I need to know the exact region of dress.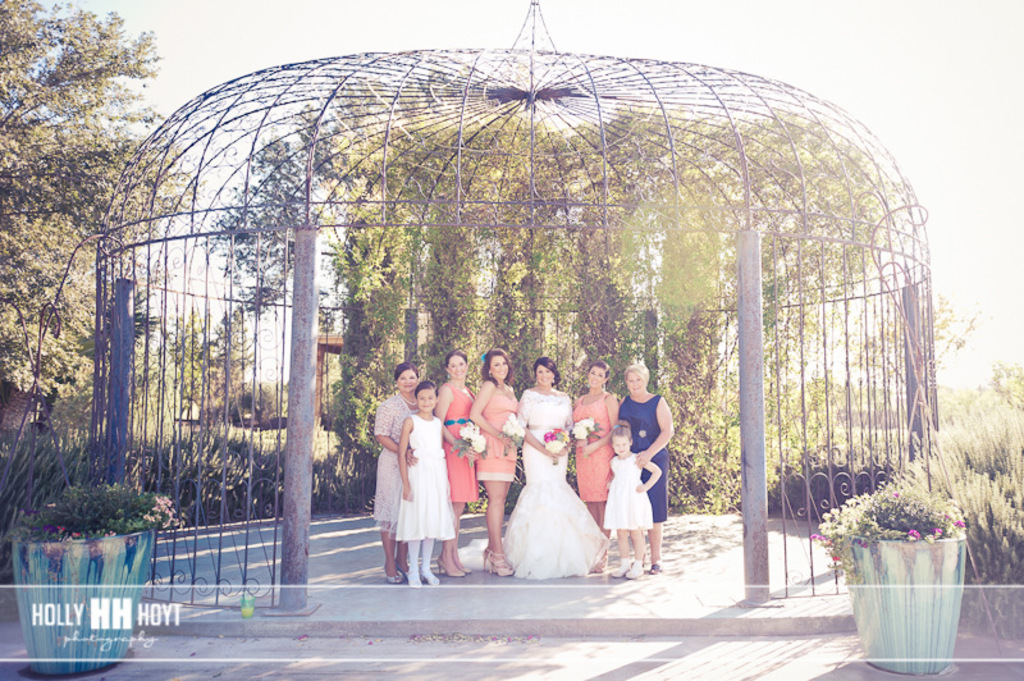
Region: rect(369, 394, 422, 531).
